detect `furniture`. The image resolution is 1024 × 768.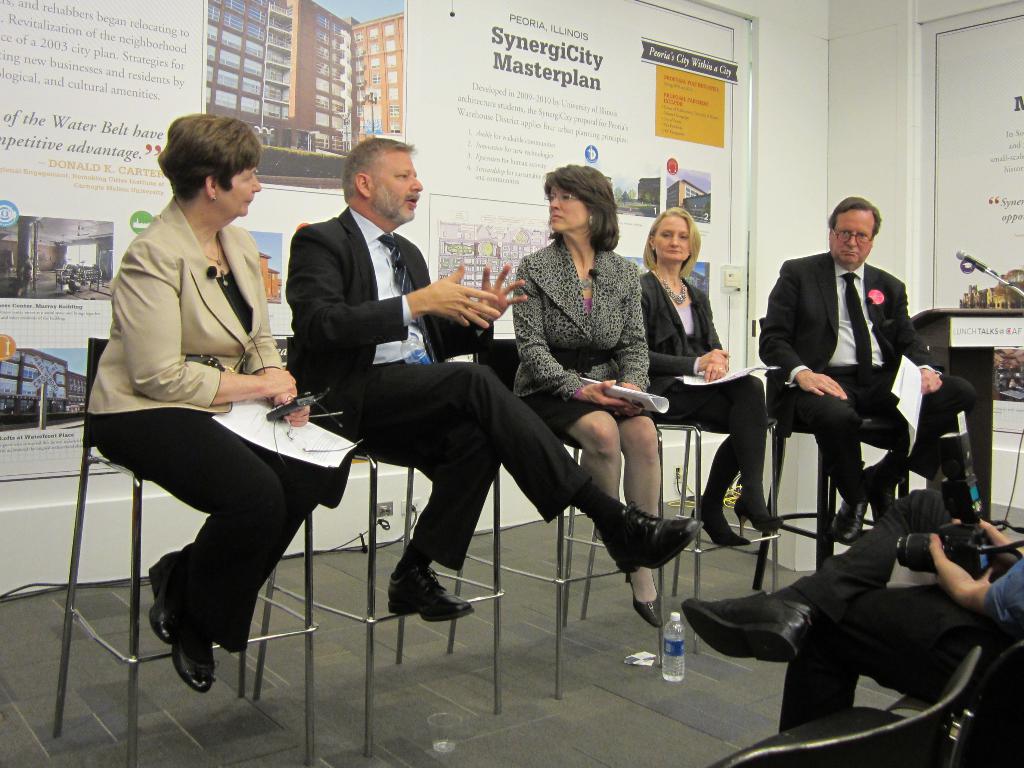
x1=904, y1=307, x2=1023, y2=521.
